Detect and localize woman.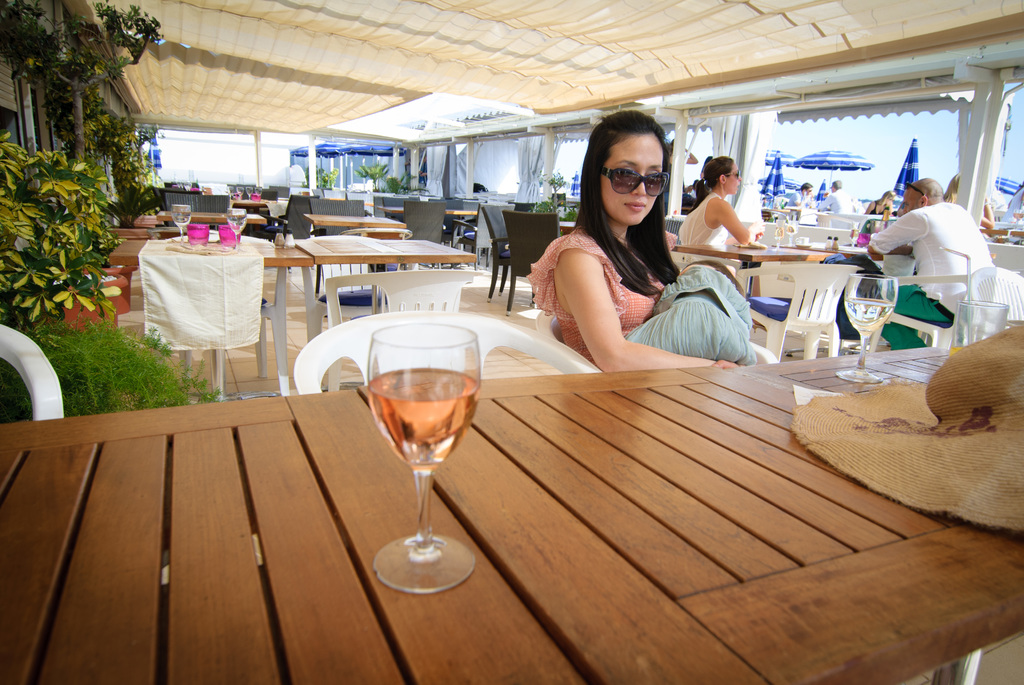
Localized at [674,150,762,274].
